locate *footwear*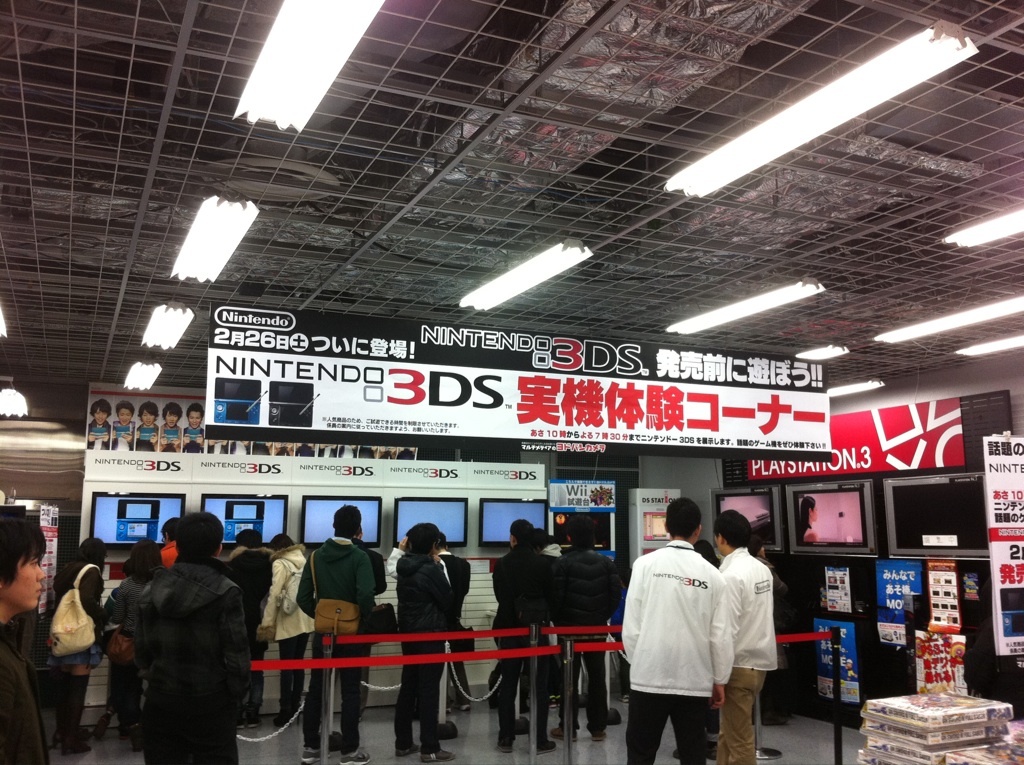
(237,715,250,727)
